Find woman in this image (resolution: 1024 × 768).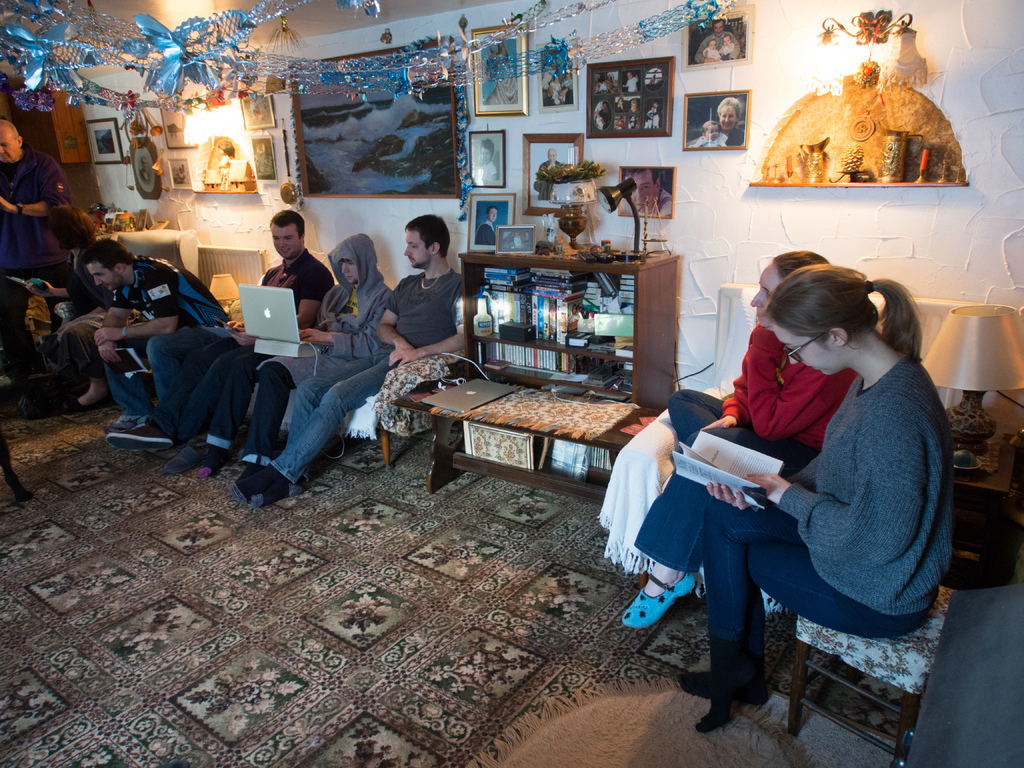
locate(24, 204, 117, 413).
